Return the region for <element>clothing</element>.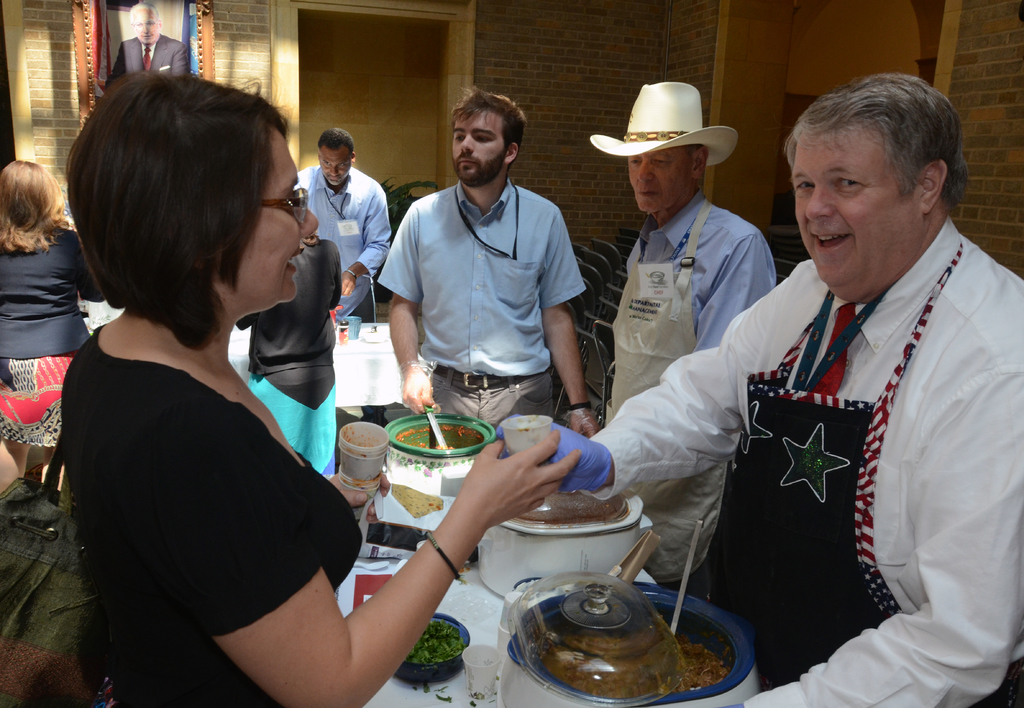
box=[78, 319, 369, 707].
